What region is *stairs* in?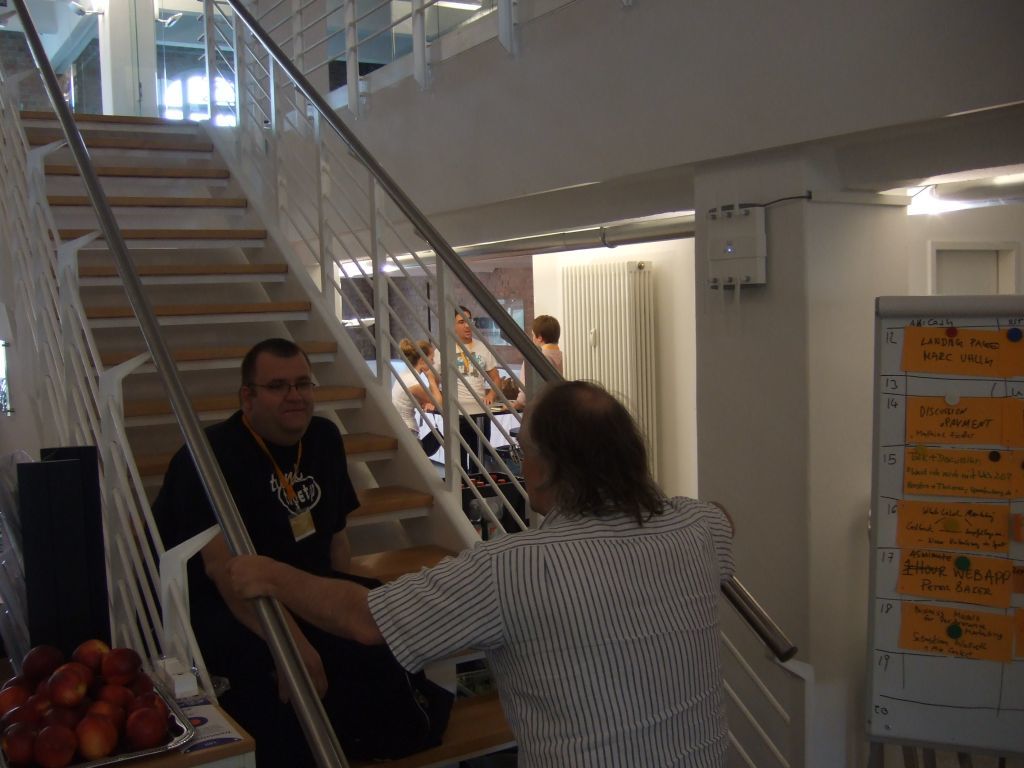
BBox(0, 113, 527, 767).
